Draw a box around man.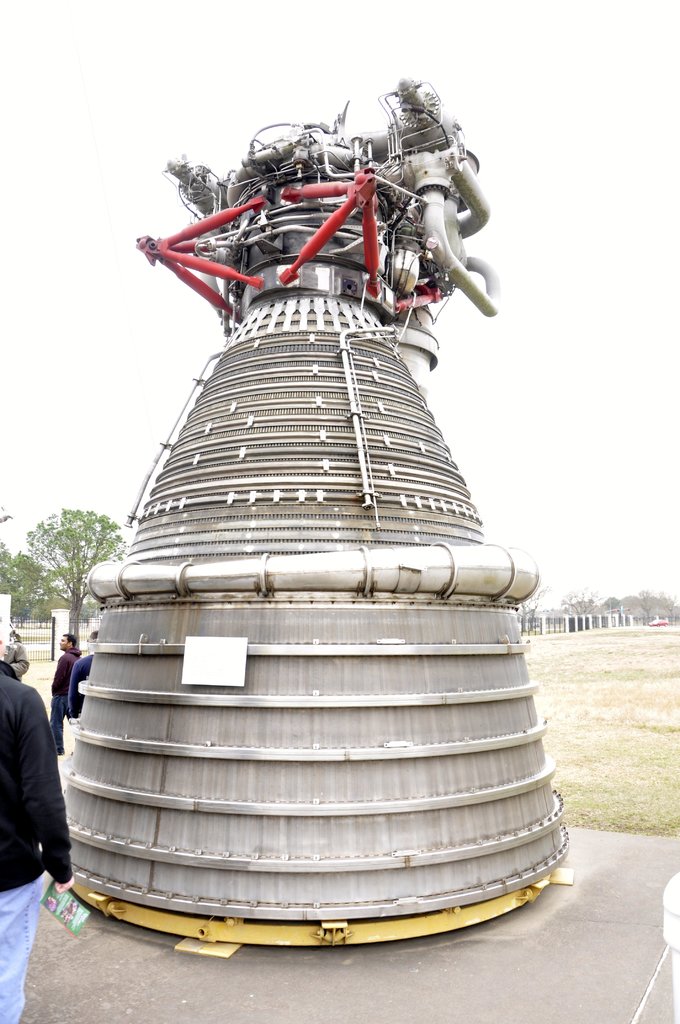
[x1=0, y1=607, x2=72, y2=1023].
